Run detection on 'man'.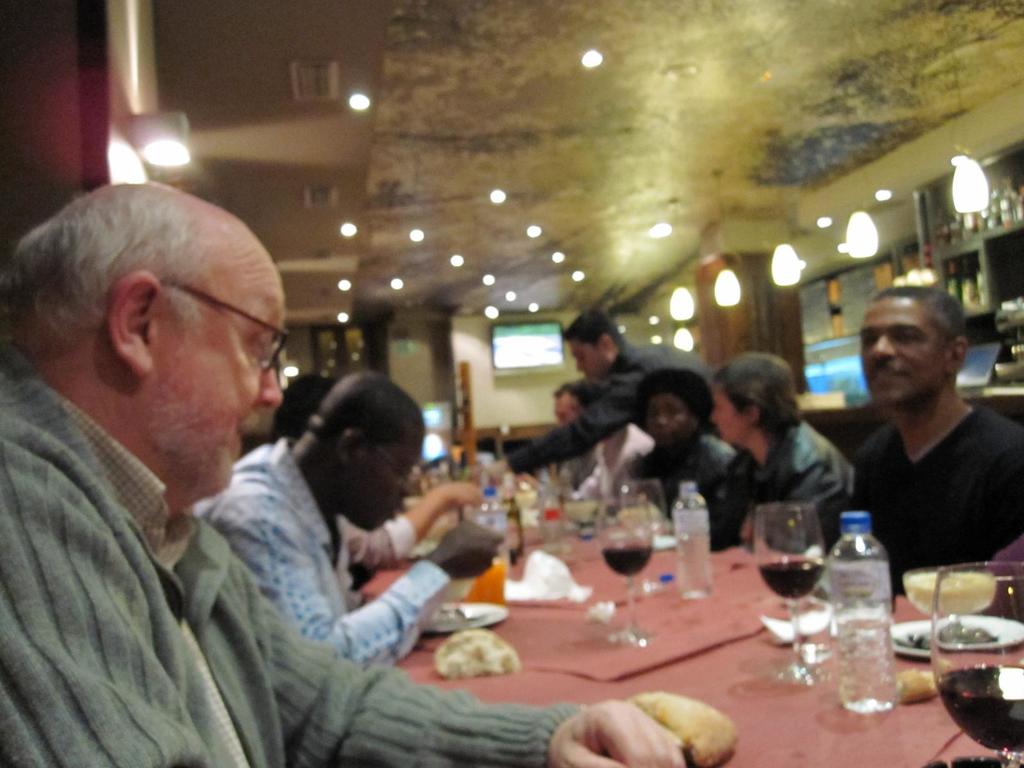
Result: (x1=187, y1=371, x2=504, y2=673).
